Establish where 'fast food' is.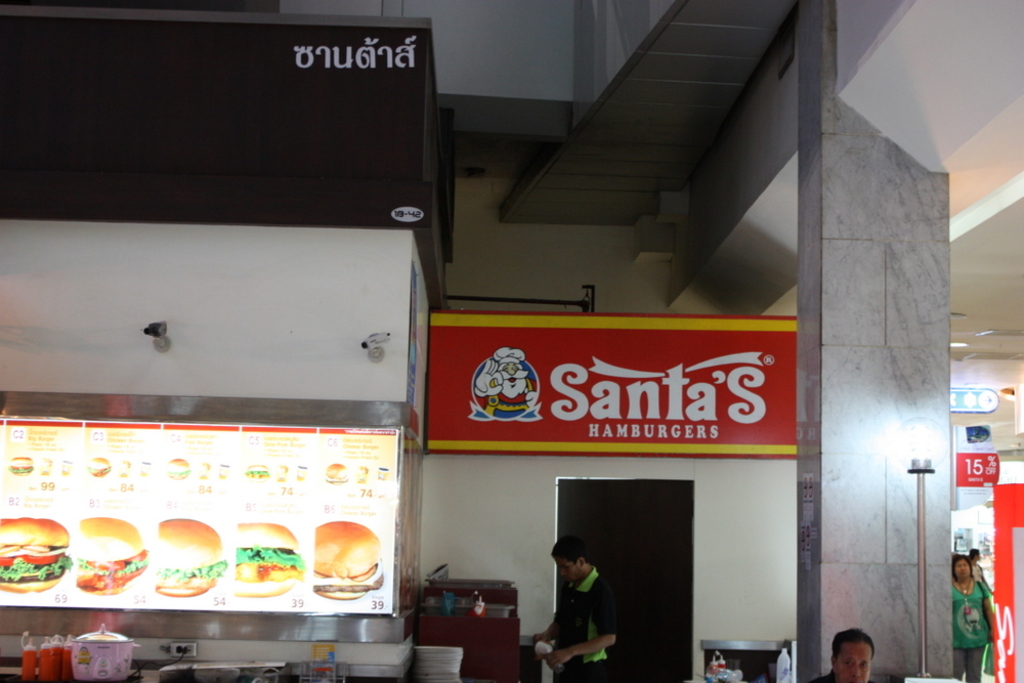
Established at 314/520/386/602.
